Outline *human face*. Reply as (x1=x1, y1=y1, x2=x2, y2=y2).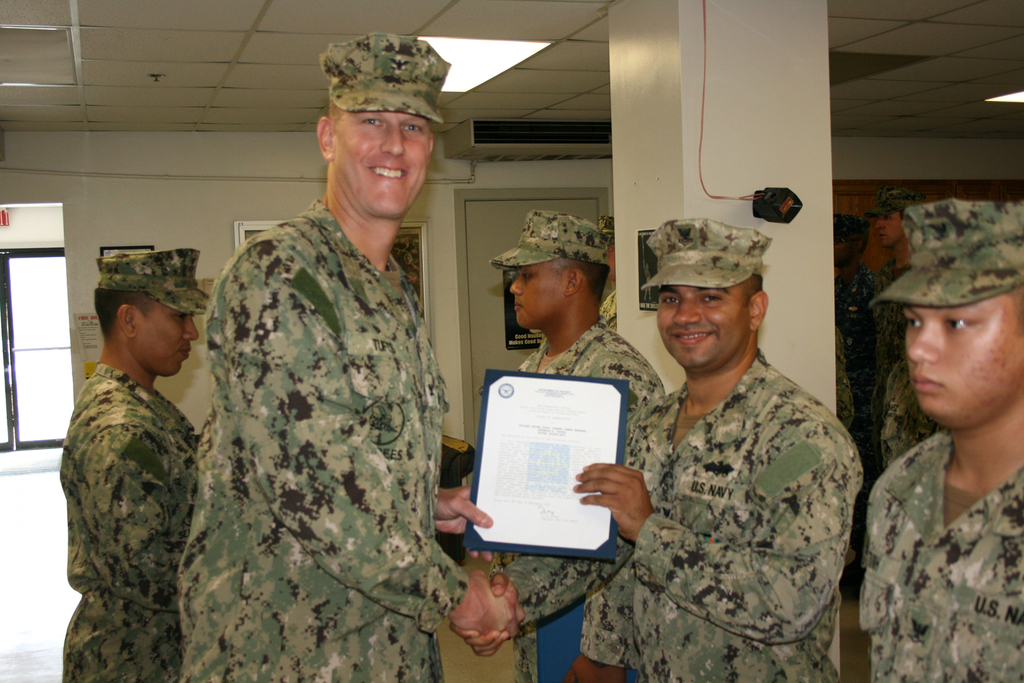
(x1=904, y1=293, x2=1023, y2=427).
